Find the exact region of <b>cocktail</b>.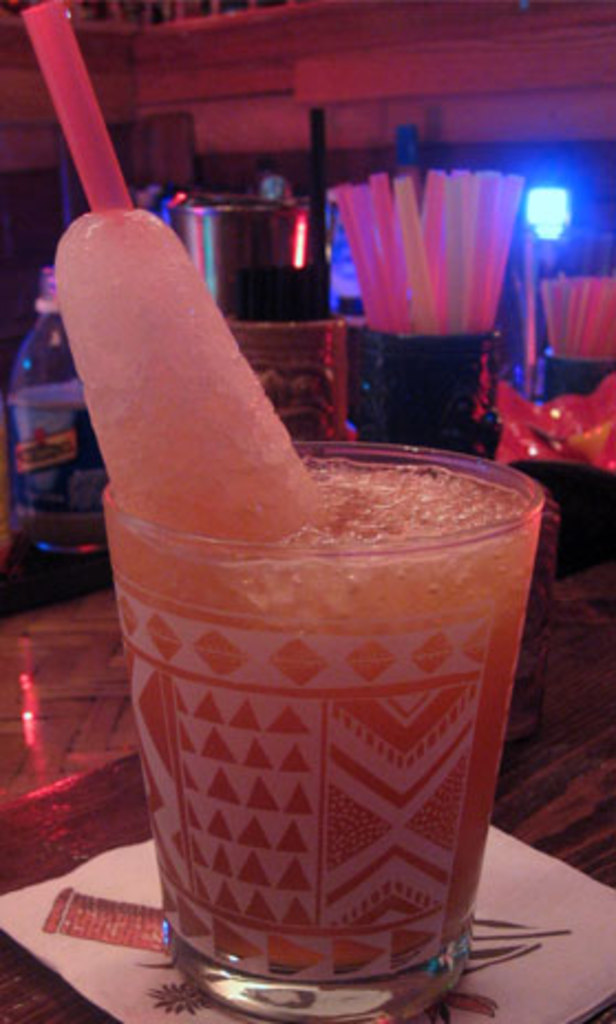
Exact region: (x1=13, y1=0, x2=550, y2=1022).
